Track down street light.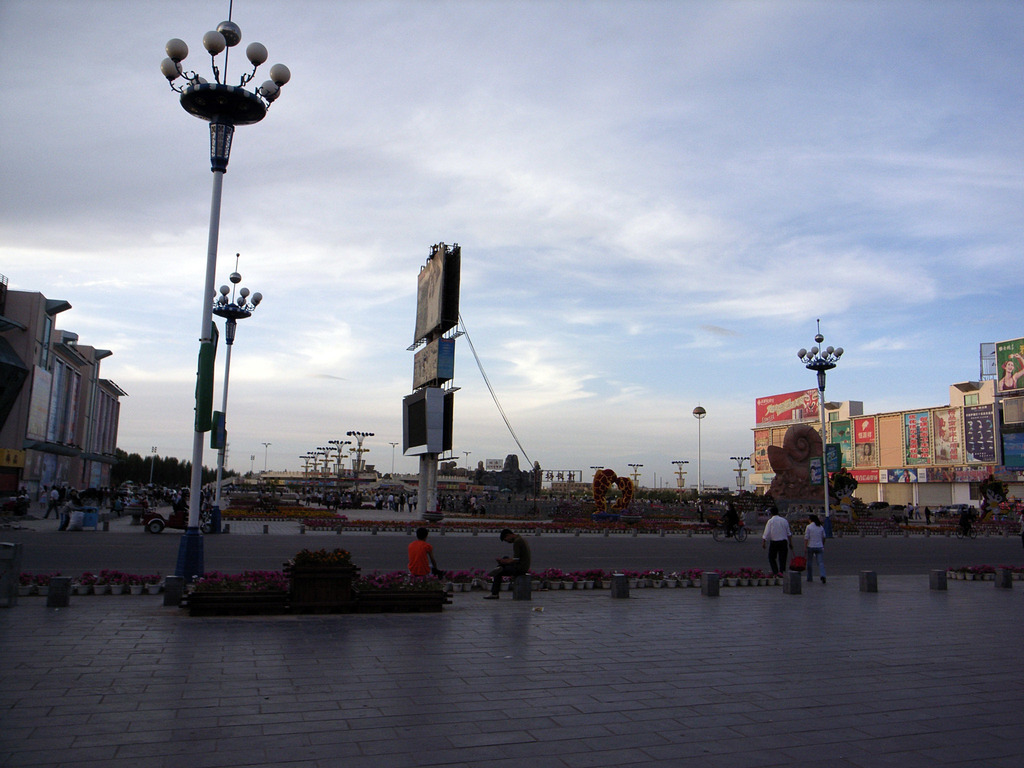
Tracked to (589, 463, 602, 476).
